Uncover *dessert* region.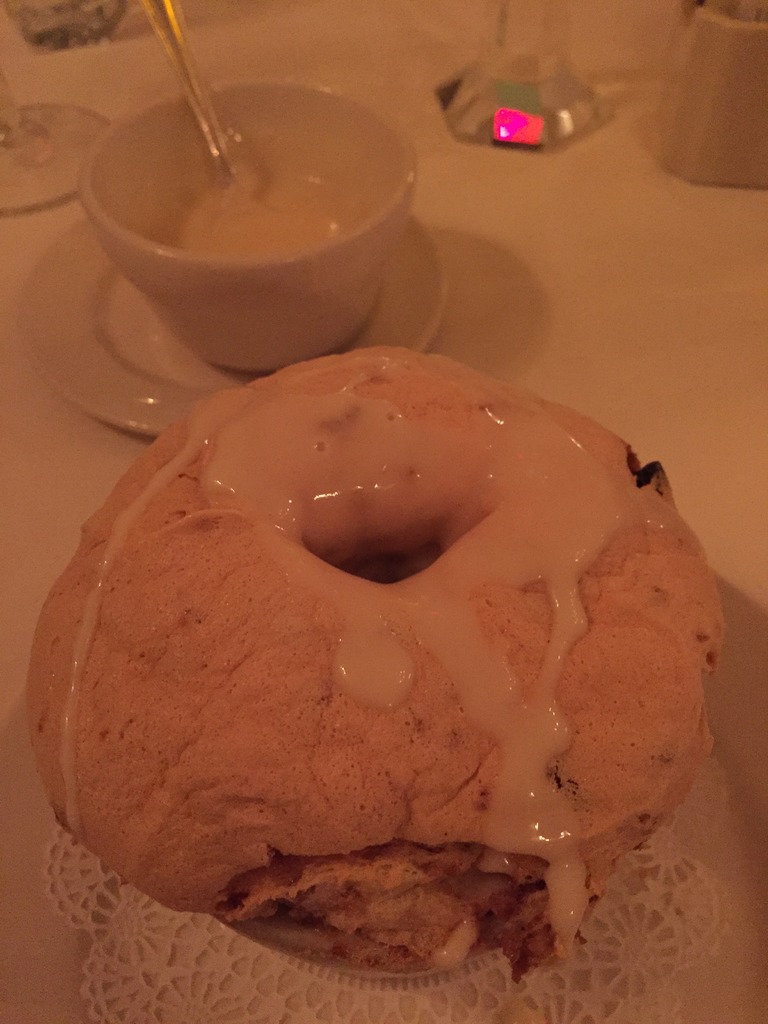
Uncovered: (x1=157, y1=154, x2=348, y2=273).
